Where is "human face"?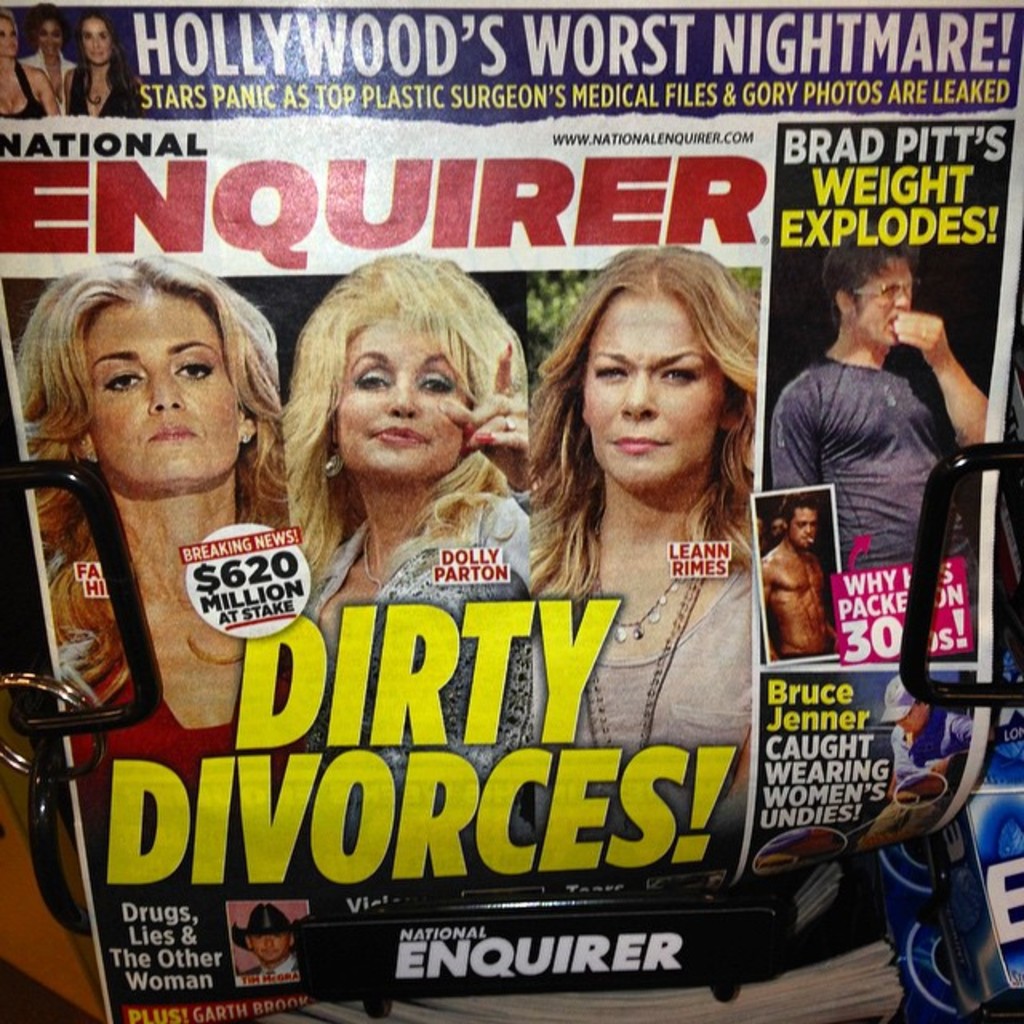
<box>848,258,918,346</box>.
